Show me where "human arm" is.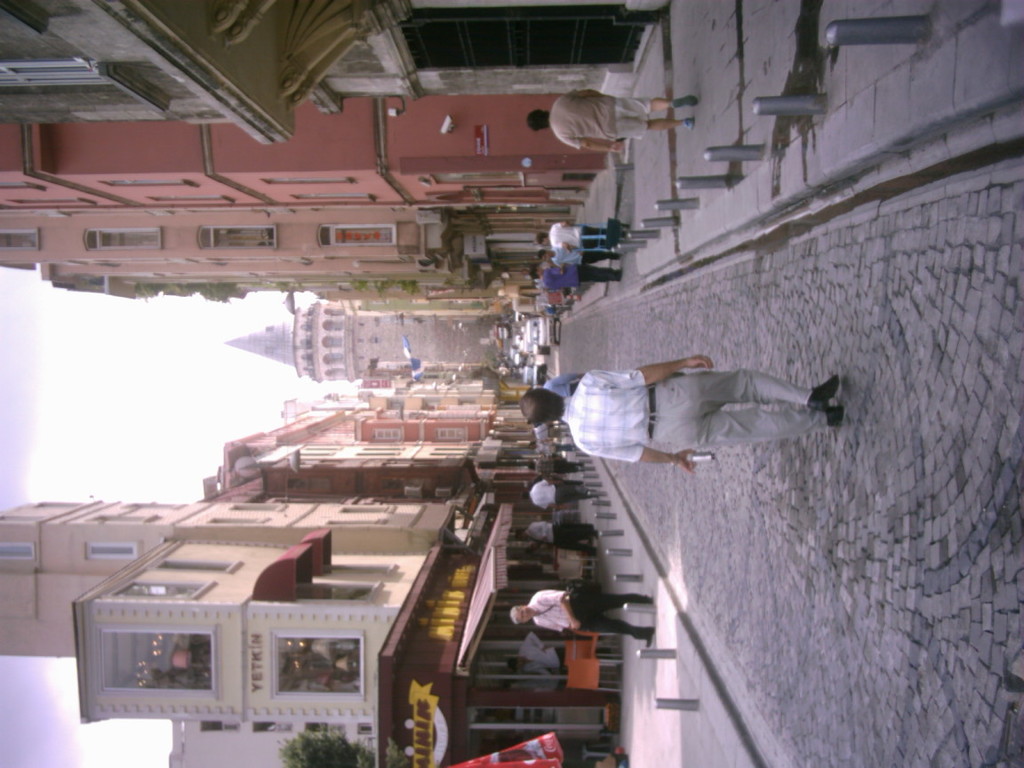
"human arm" is at [left=549, top=236, right=575, bottom=259].
